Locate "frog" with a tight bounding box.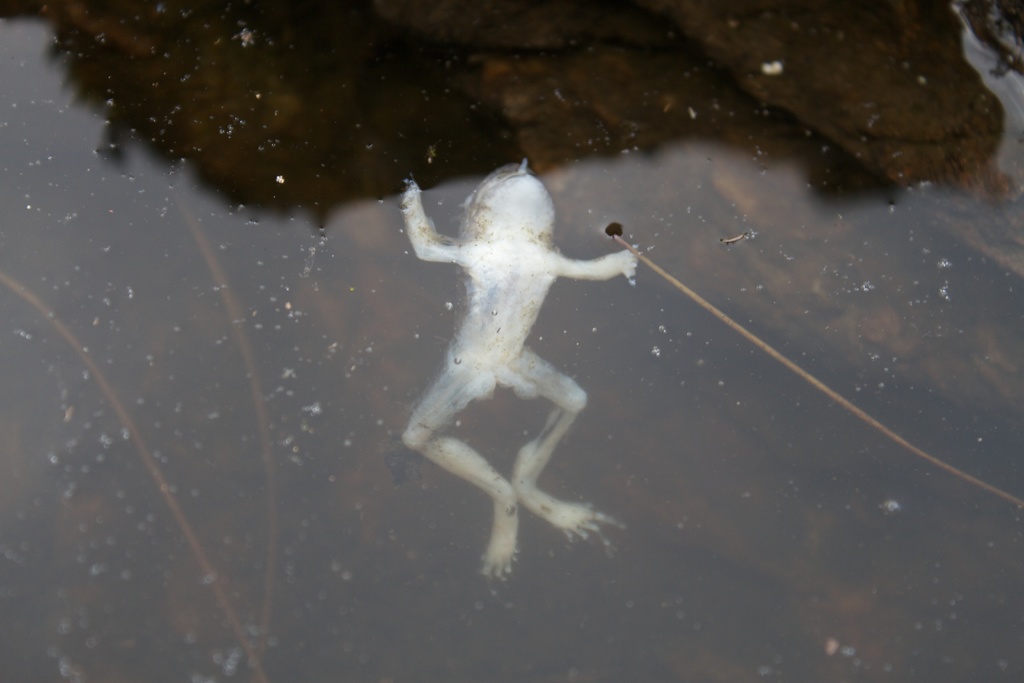
402:164:643:580.
